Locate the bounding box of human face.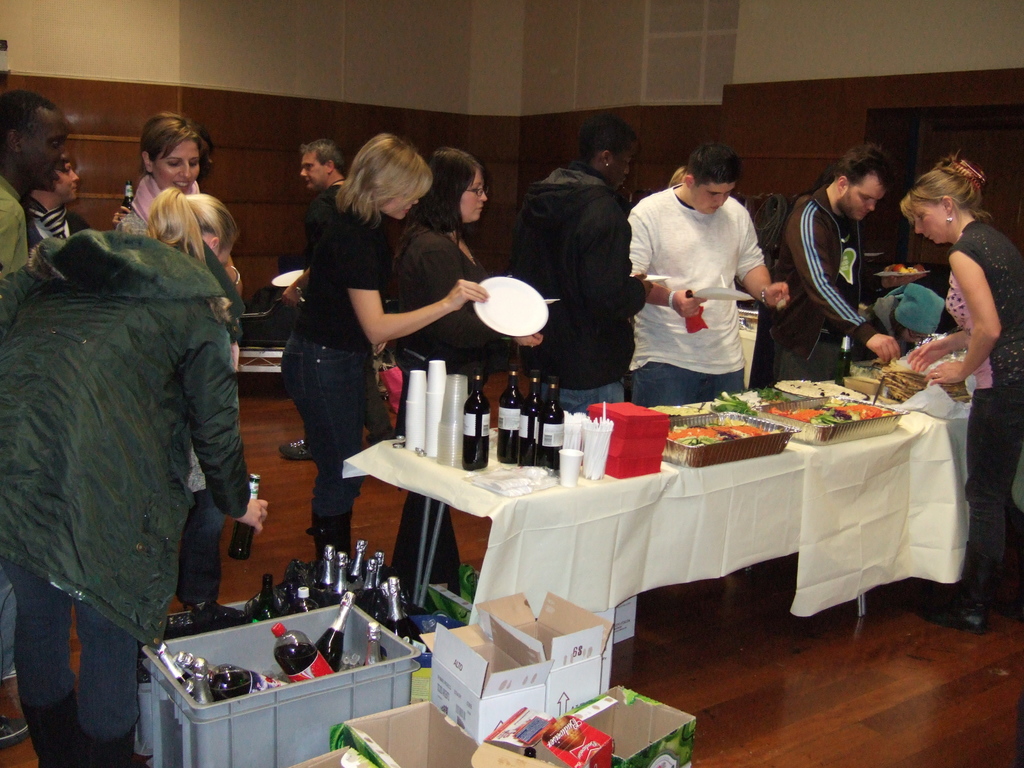
Bounding box: 153, 138, 201, 196.
